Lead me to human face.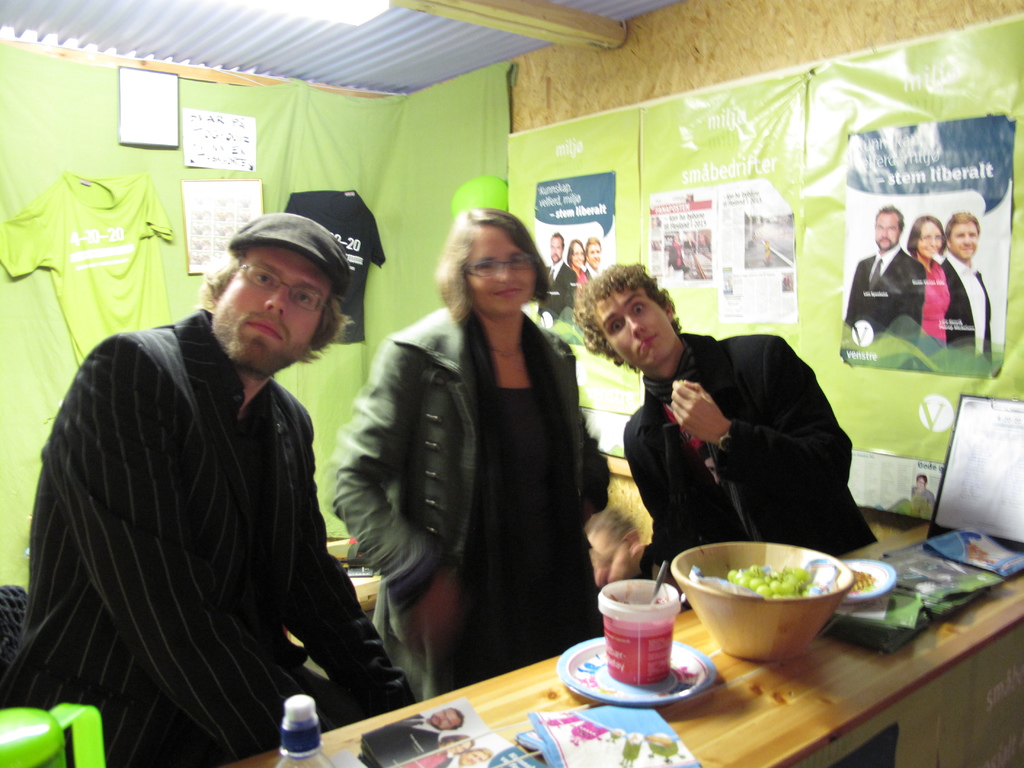
Lead to box=[587, 241, 600, 266].
